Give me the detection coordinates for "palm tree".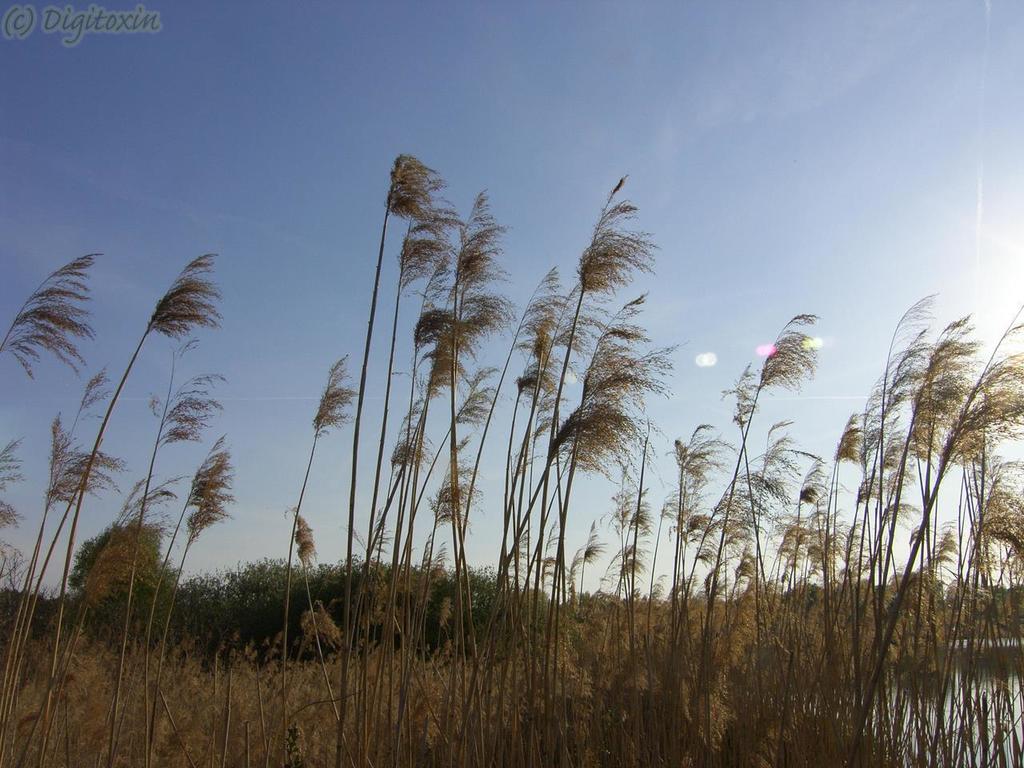
pyautogui.locateOnScreen(31, 266, 192, 642).
